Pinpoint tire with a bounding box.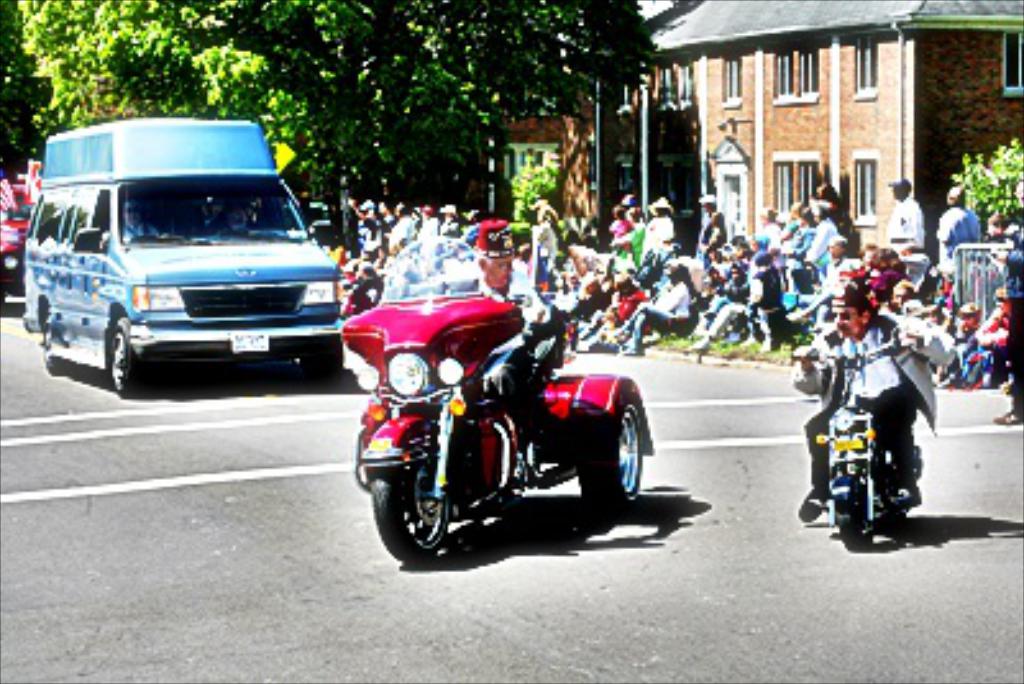
Rect(102, 318, 128, 392).
